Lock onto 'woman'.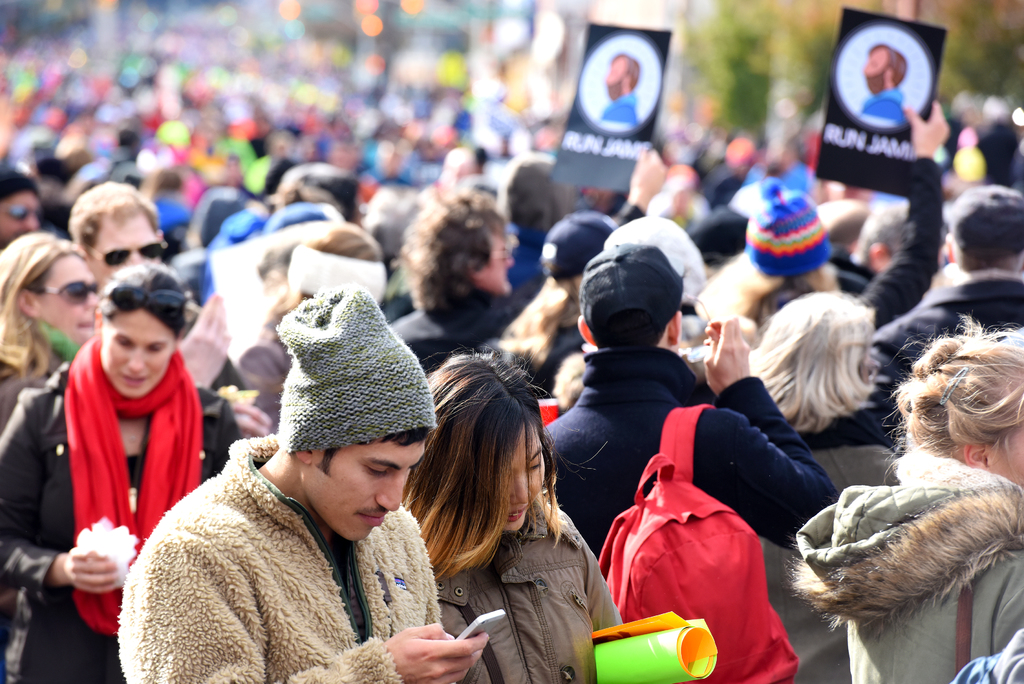
Locked: bbox(0, 230, 229, 439).
